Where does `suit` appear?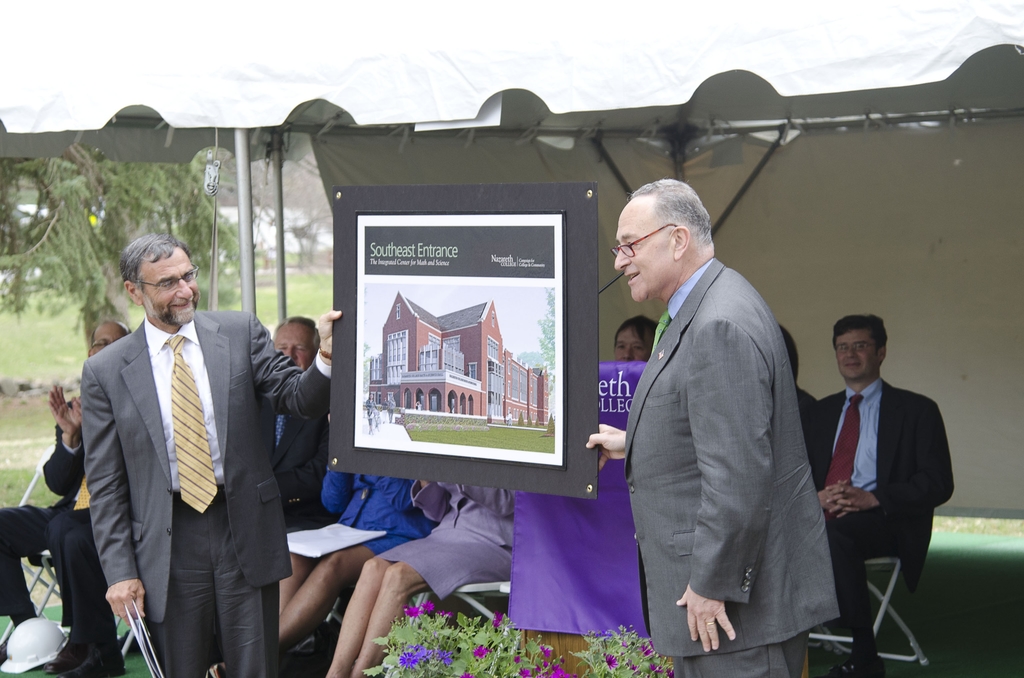
Appears at {"x1": 805, "y1": 324, "x2": 949, "y2": 643}.
